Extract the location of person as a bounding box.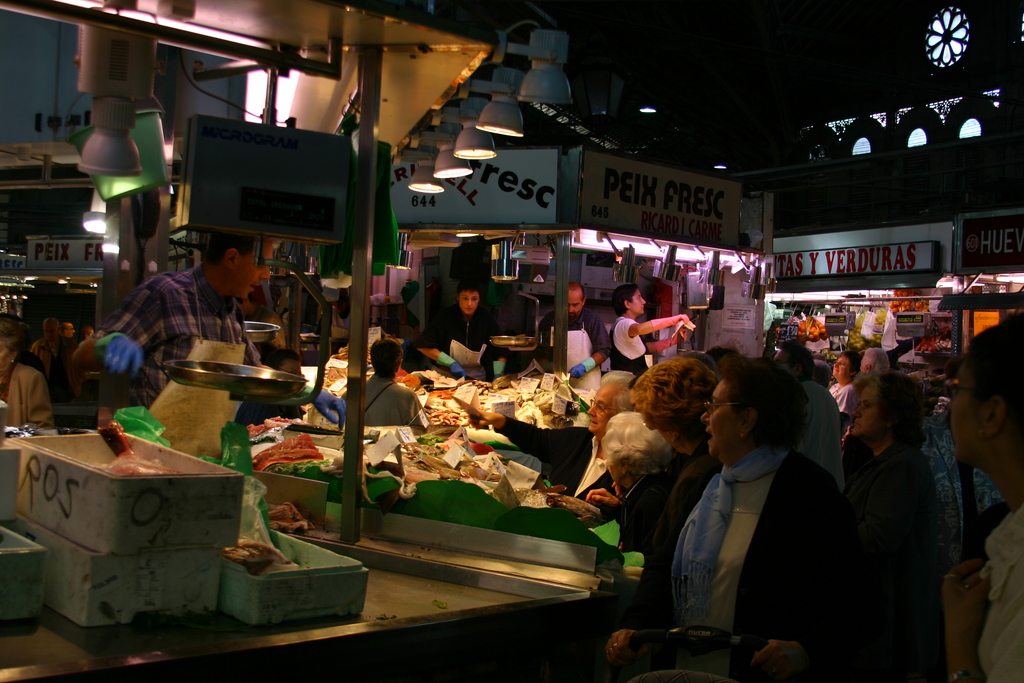
<region>630, 358, 722, 631</region>.
